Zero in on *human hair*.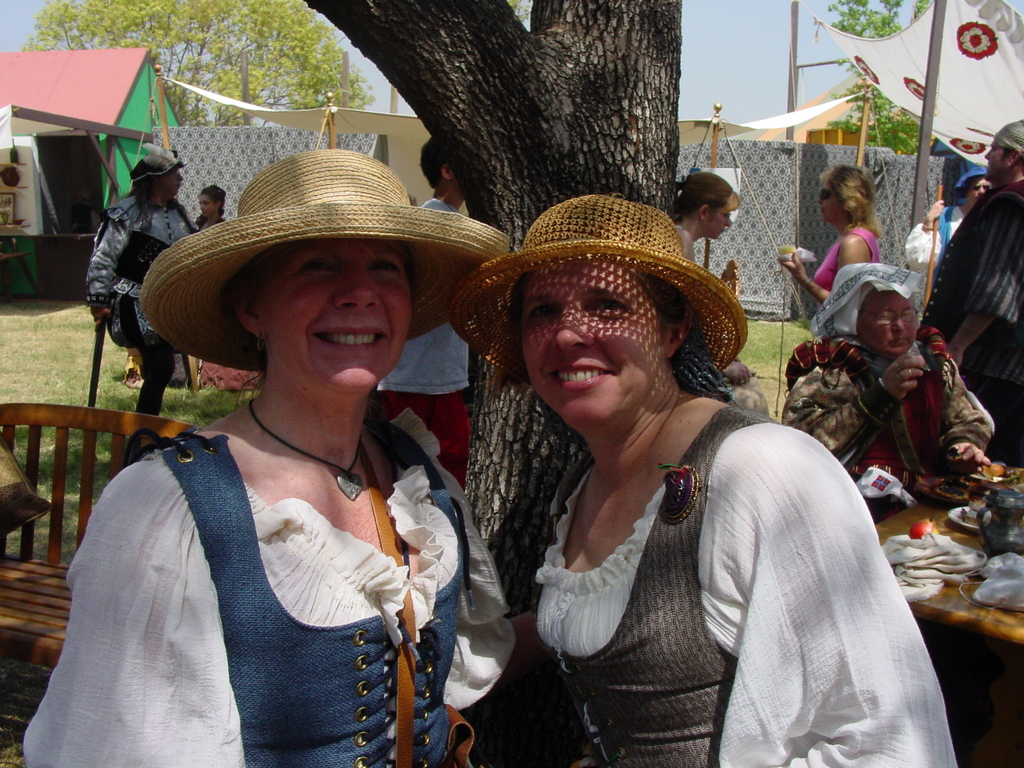
Zeroed in: l=674, t=172, r=739, b=221.
